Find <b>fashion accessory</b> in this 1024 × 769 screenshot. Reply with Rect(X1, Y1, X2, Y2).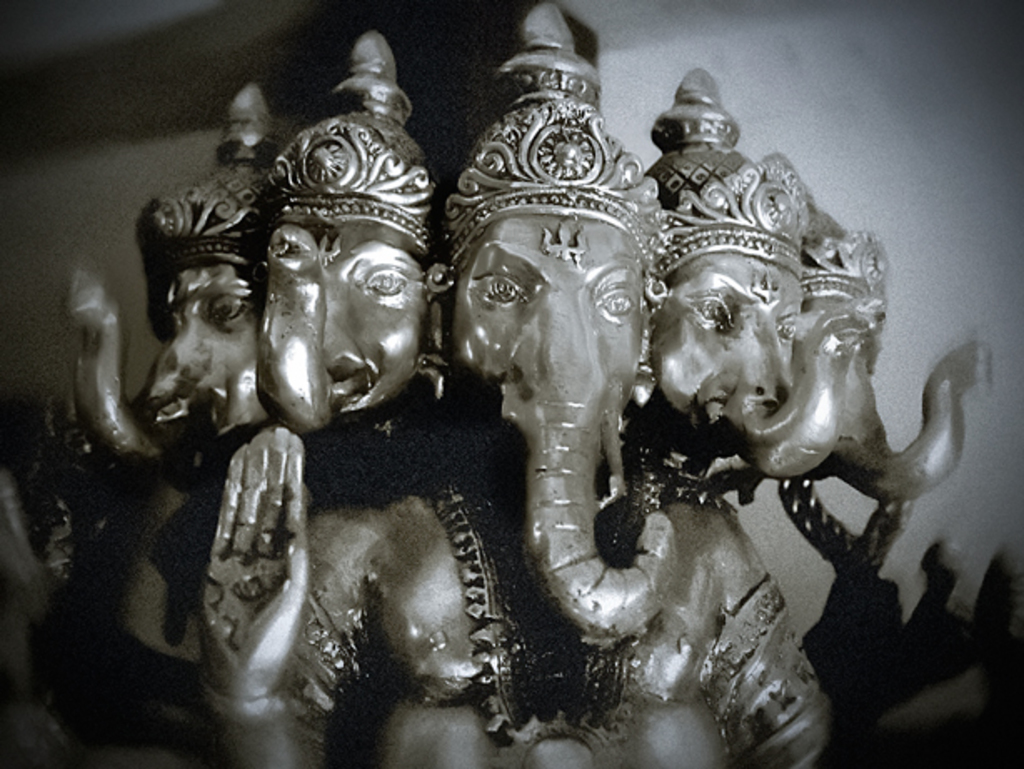
Rect(642, 65, 817, 284).
